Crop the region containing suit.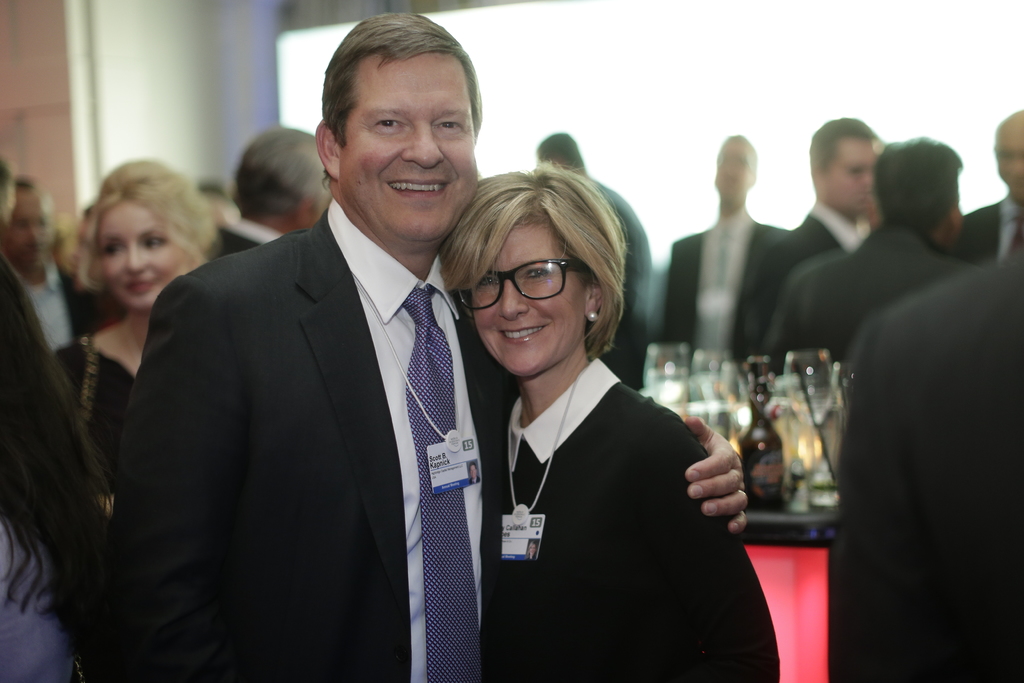
Crop region: box=[19, 260, 106, 350].
